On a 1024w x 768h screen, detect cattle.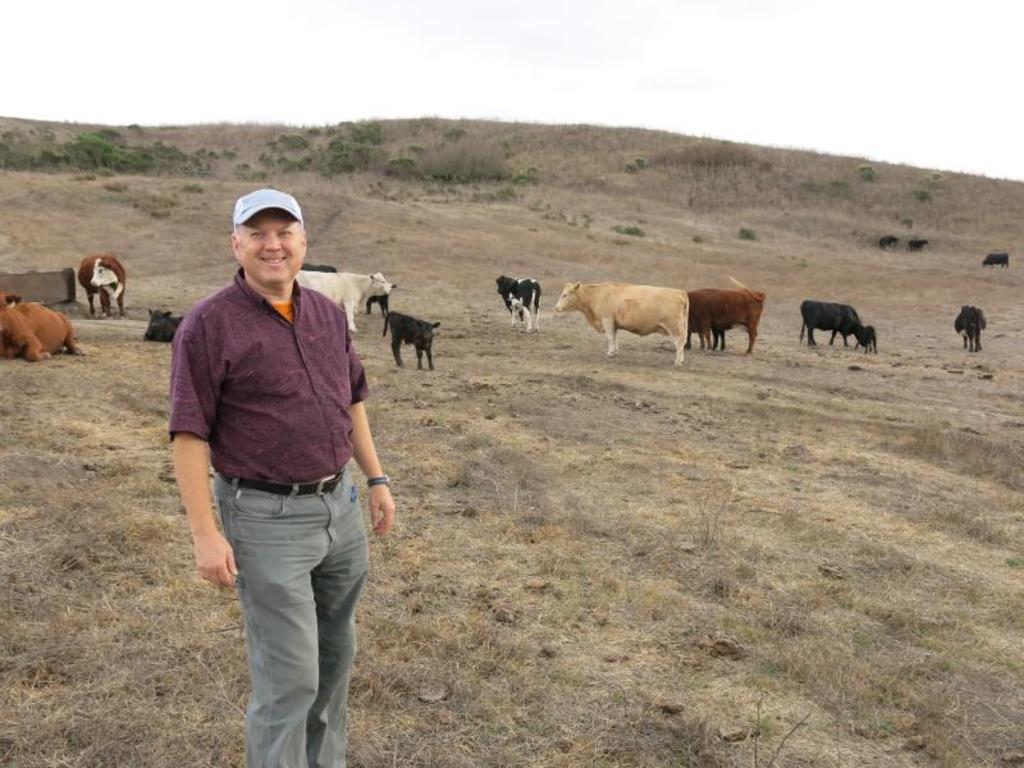
pyautogui.locateOnScreen(298, 275, 392, 335).
